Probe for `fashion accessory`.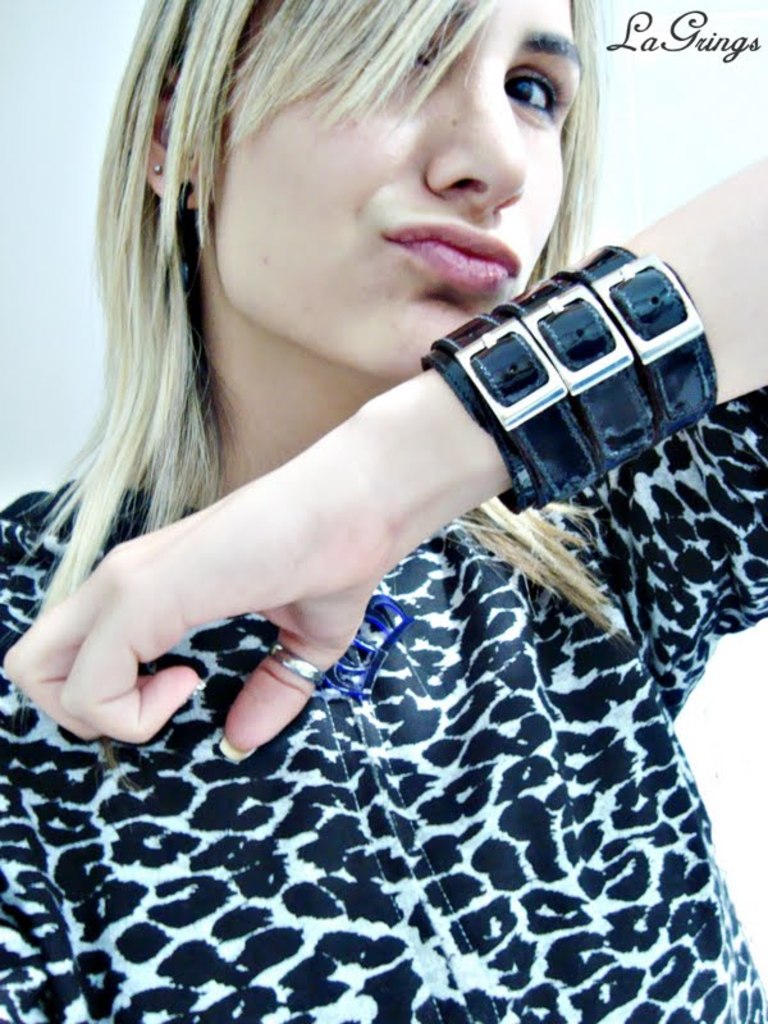
Probe result: (x1=417, y1=243, x2=717, y2=516).
